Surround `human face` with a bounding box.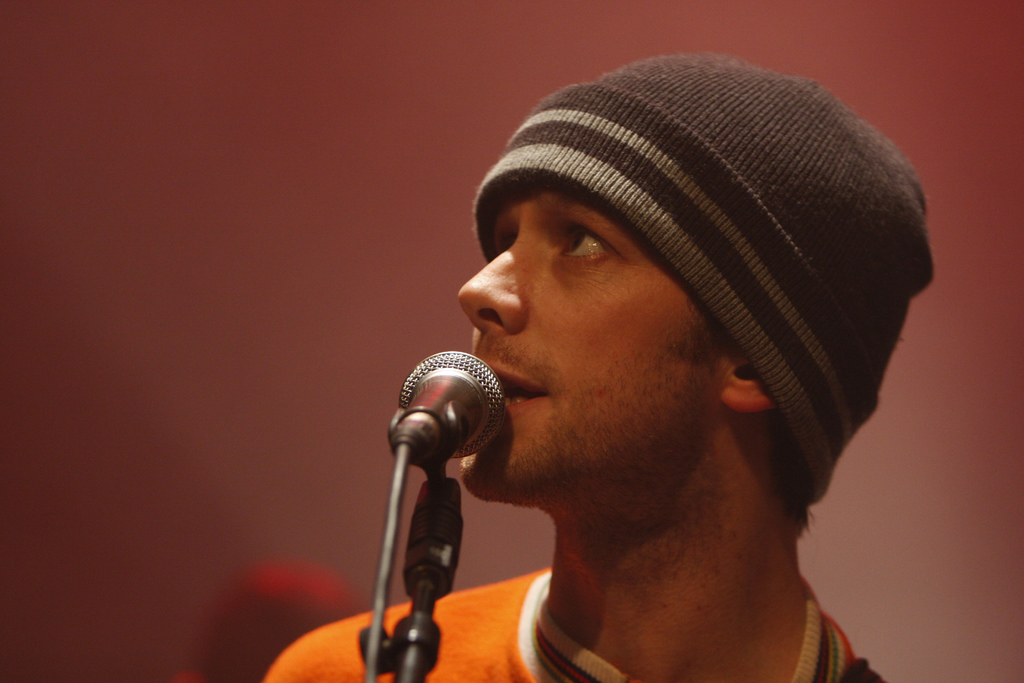
crop(460, 182, 731, 504).
